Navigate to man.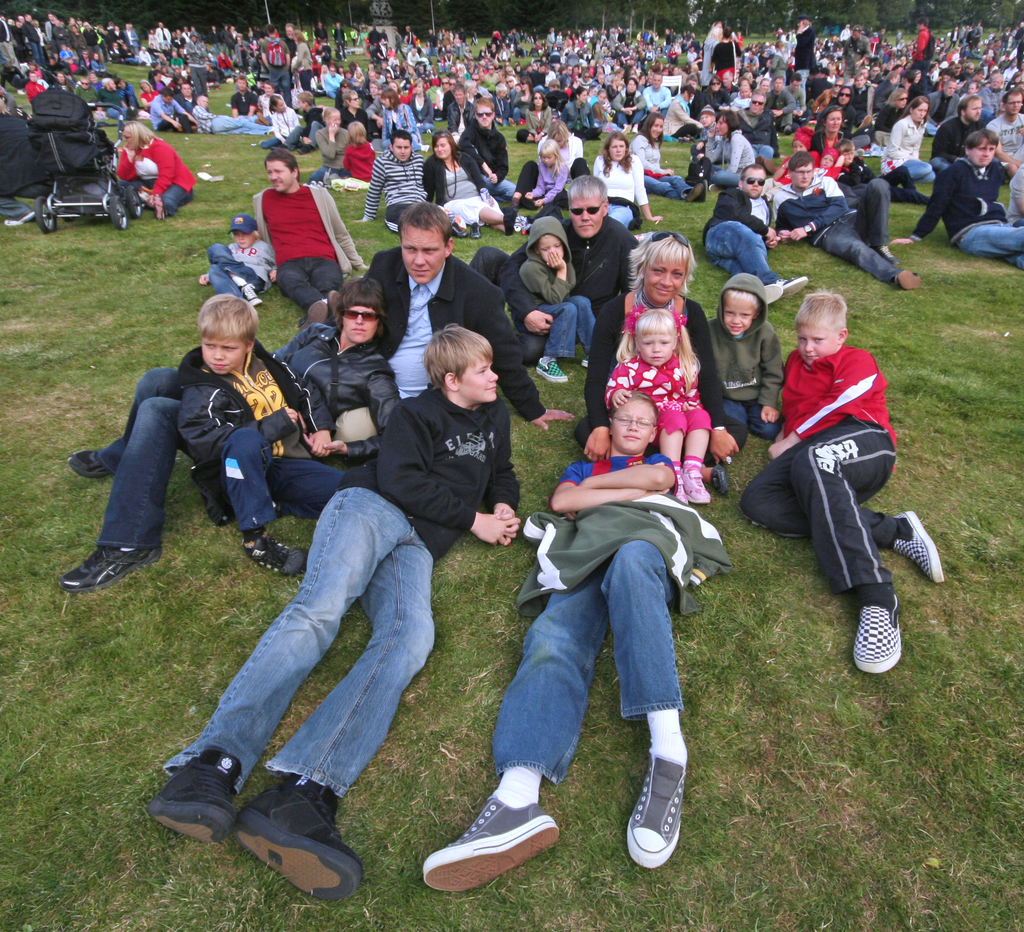
Navigation target: 245/149/368/332.
